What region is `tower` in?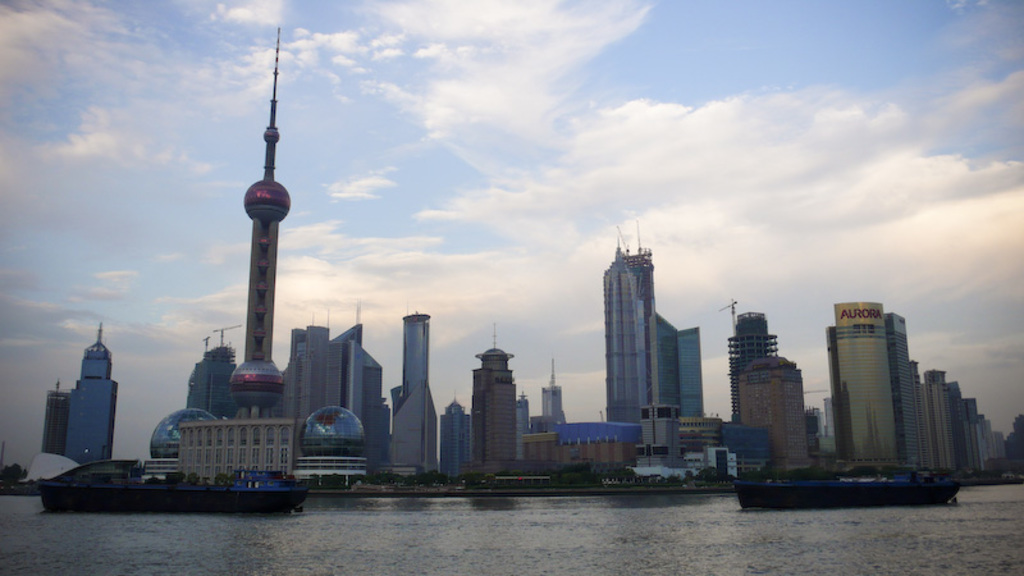
Rect(511, 394, 532, 458).
